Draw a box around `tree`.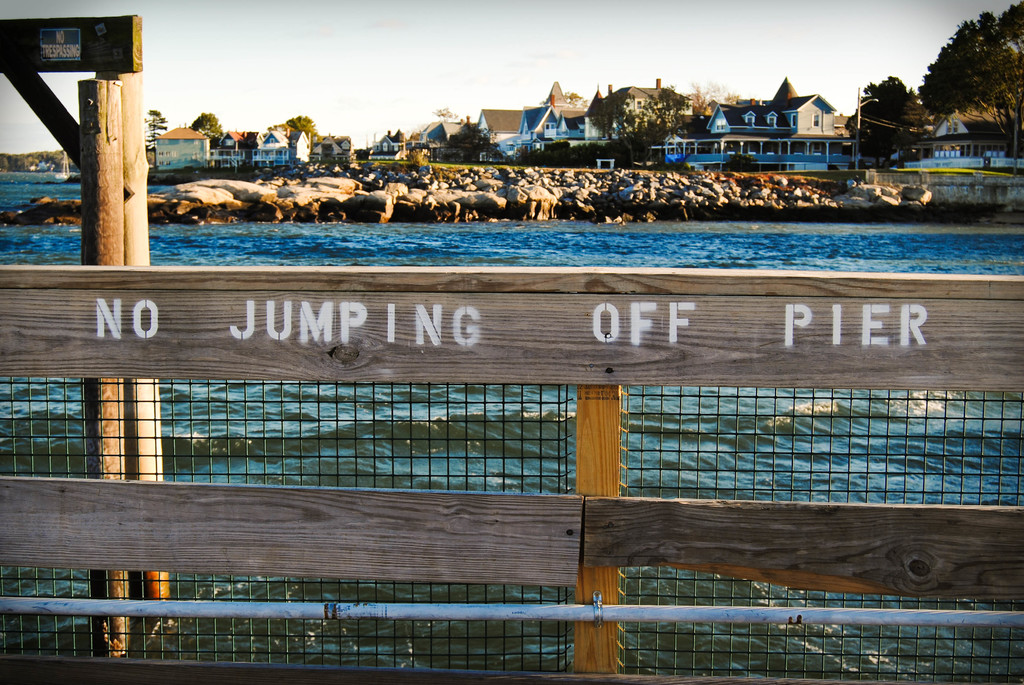
[847,75,930,173].
